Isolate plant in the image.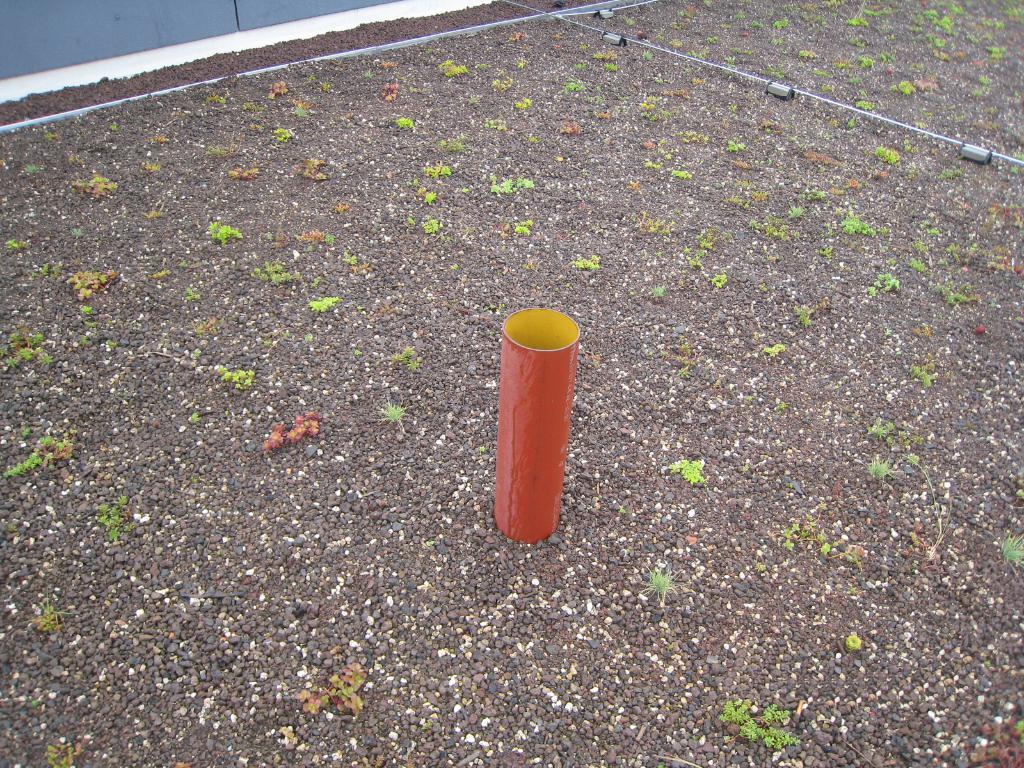
Isolated region: crop(769, 15, 793, 32).
